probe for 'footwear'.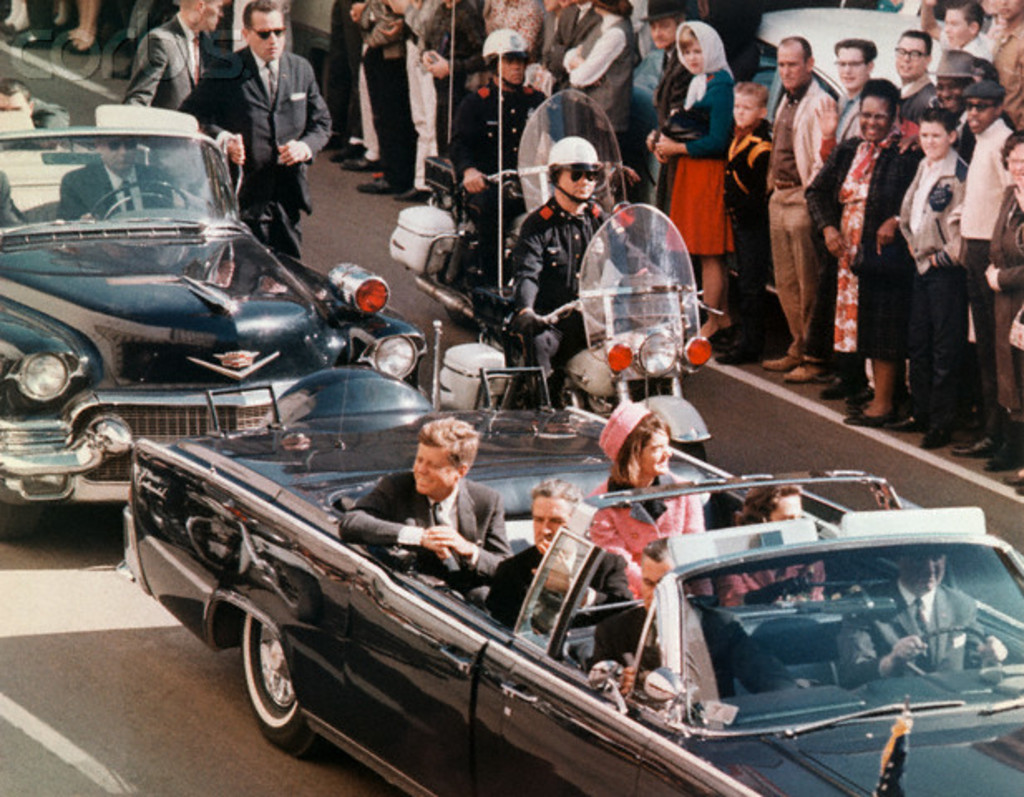
Probe result: x1=1002 y1=465 x2=1022 y2=496.
